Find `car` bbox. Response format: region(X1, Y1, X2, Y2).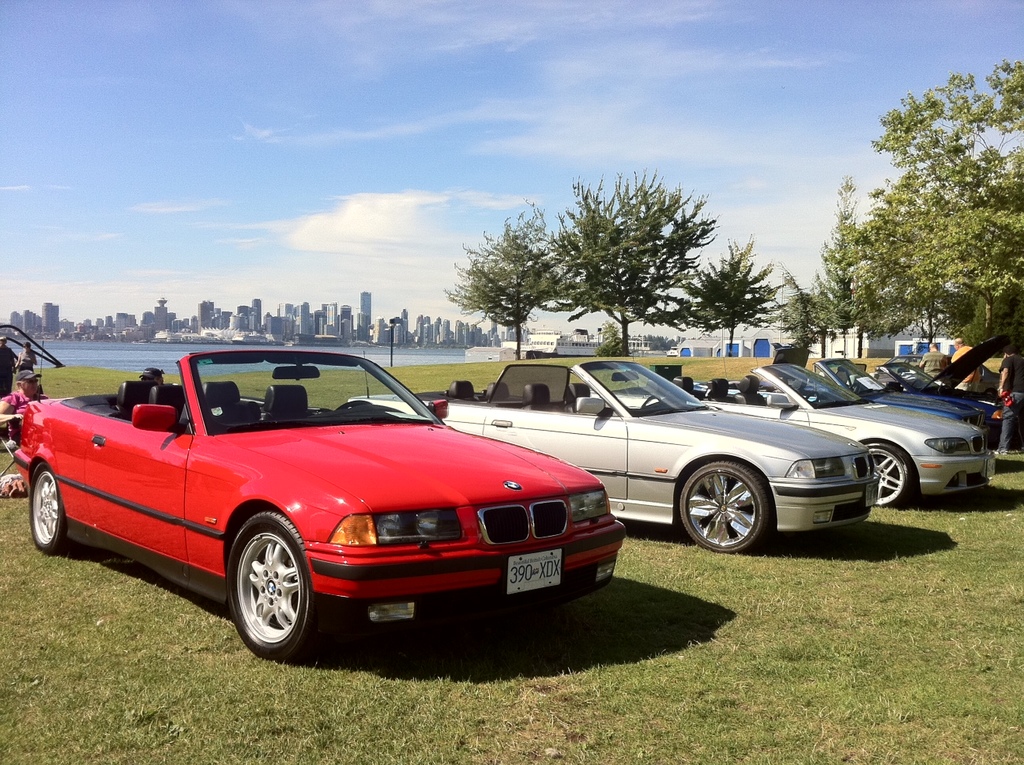
region(865, 335, 1015, 413).
